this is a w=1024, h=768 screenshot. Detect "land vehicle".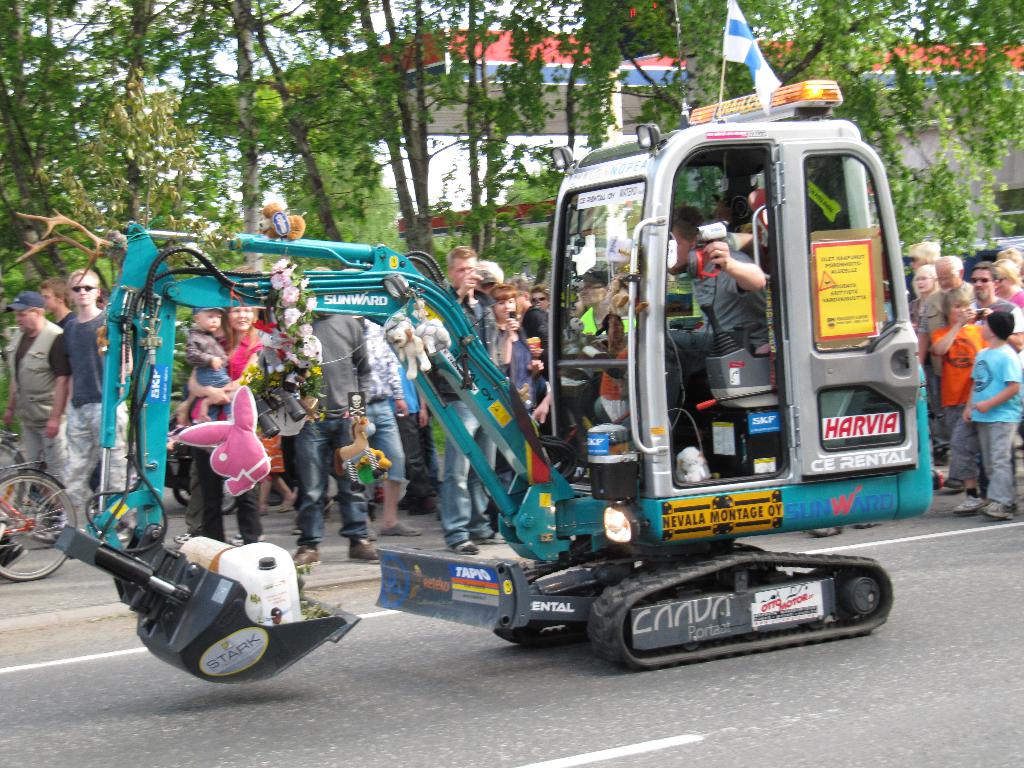
rect(59, 76, 934, 665).
